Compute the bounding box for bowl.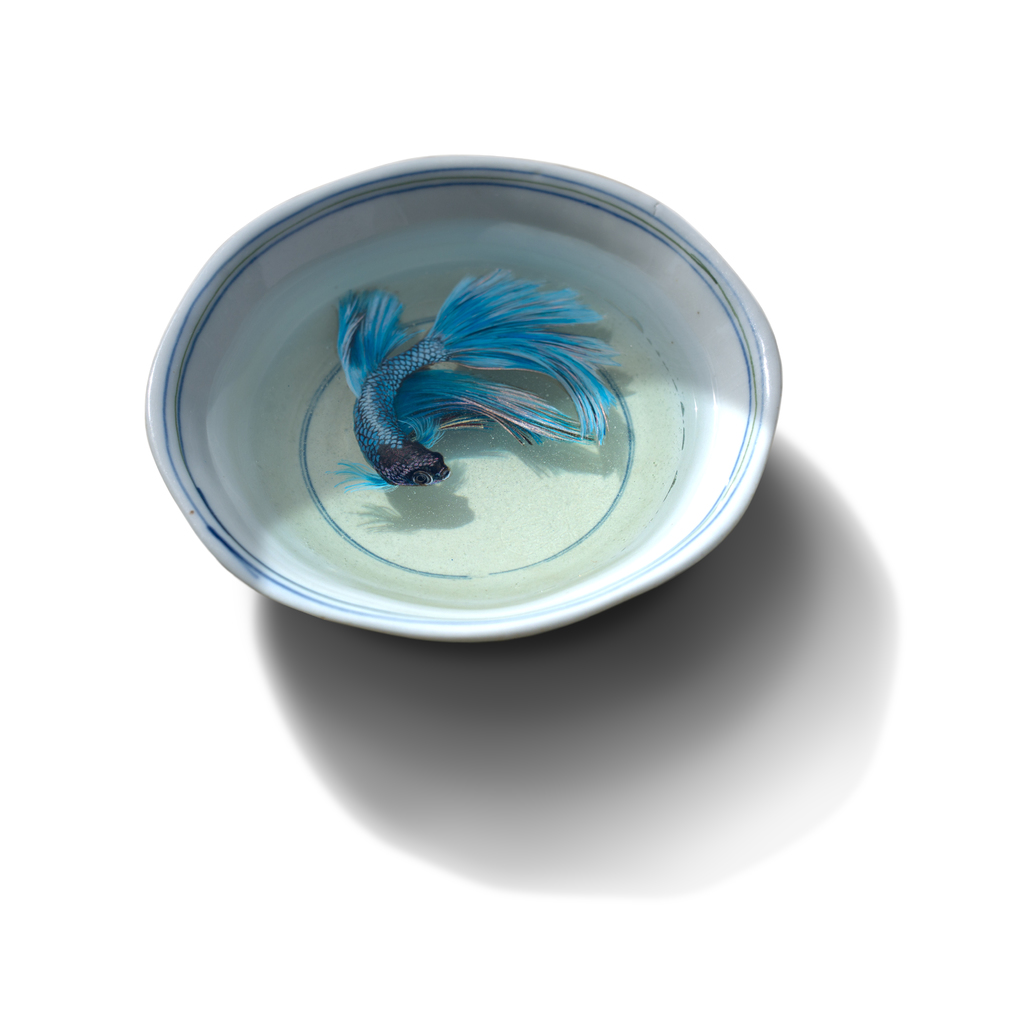
[154,120,817,707].
